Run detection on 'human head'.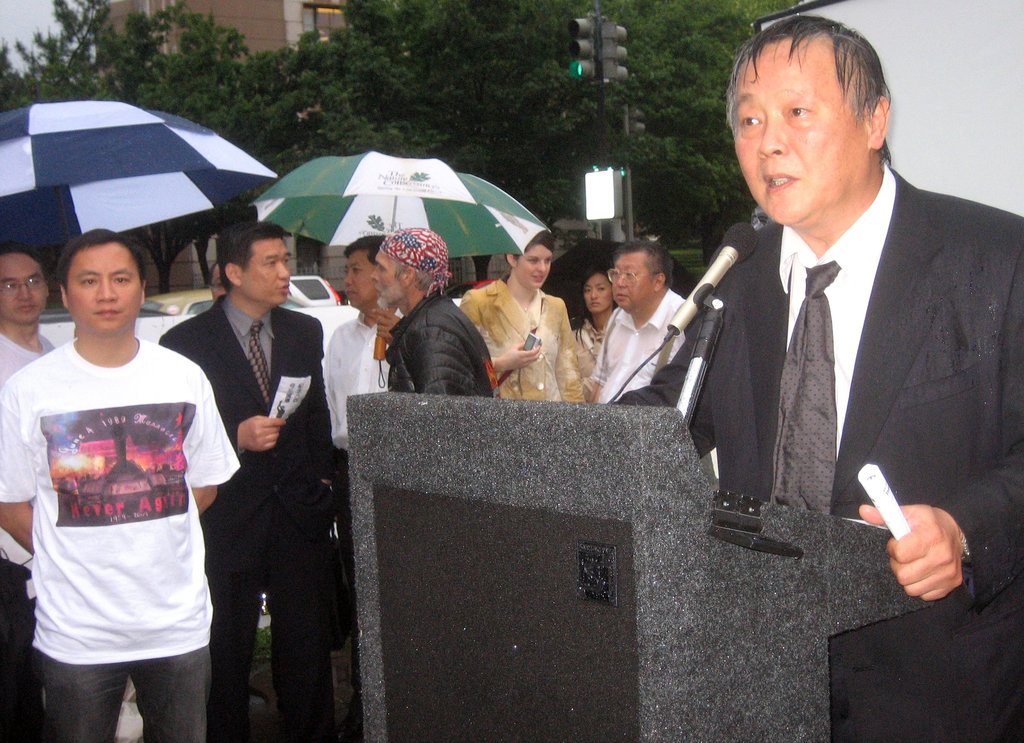
Result: [724, 10, 900, 223].
